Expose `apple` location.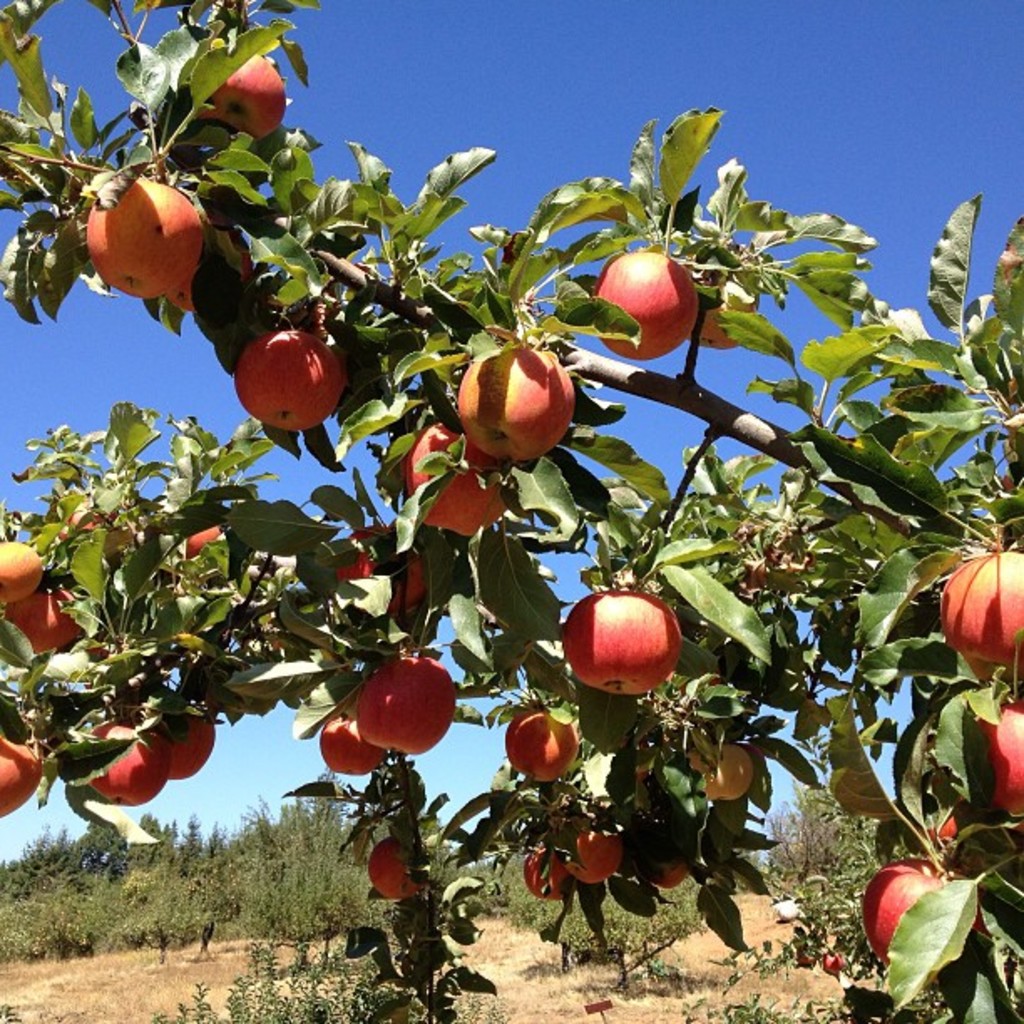
Exposed at x1=922, y1=810, x2=955, y2=843.
